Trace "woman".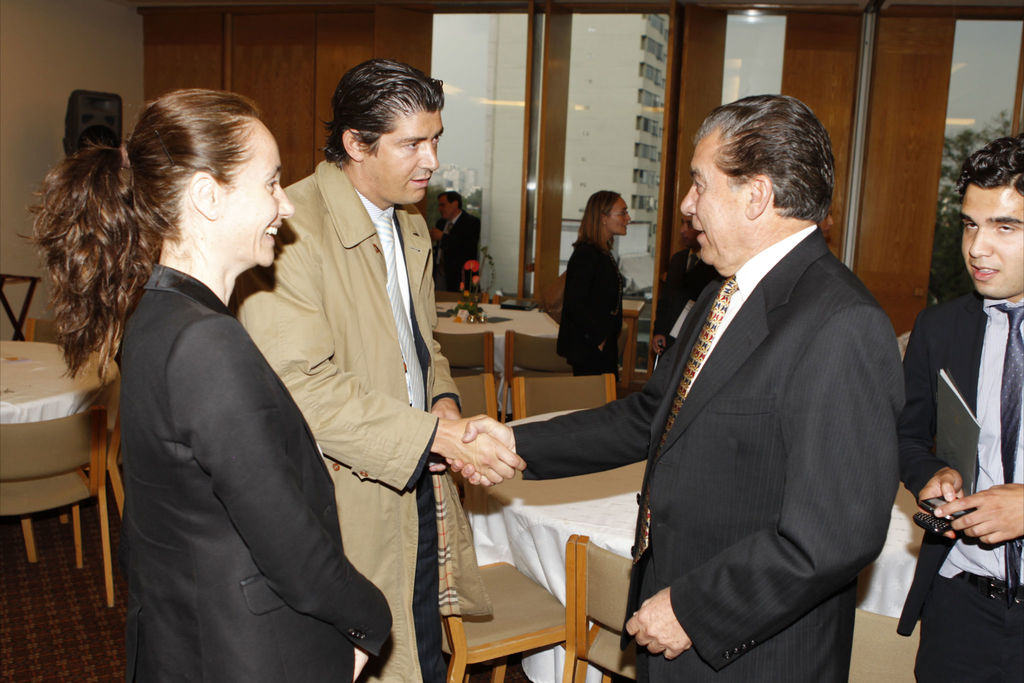
Traced to bbox=[557, 190, 633, 386].
